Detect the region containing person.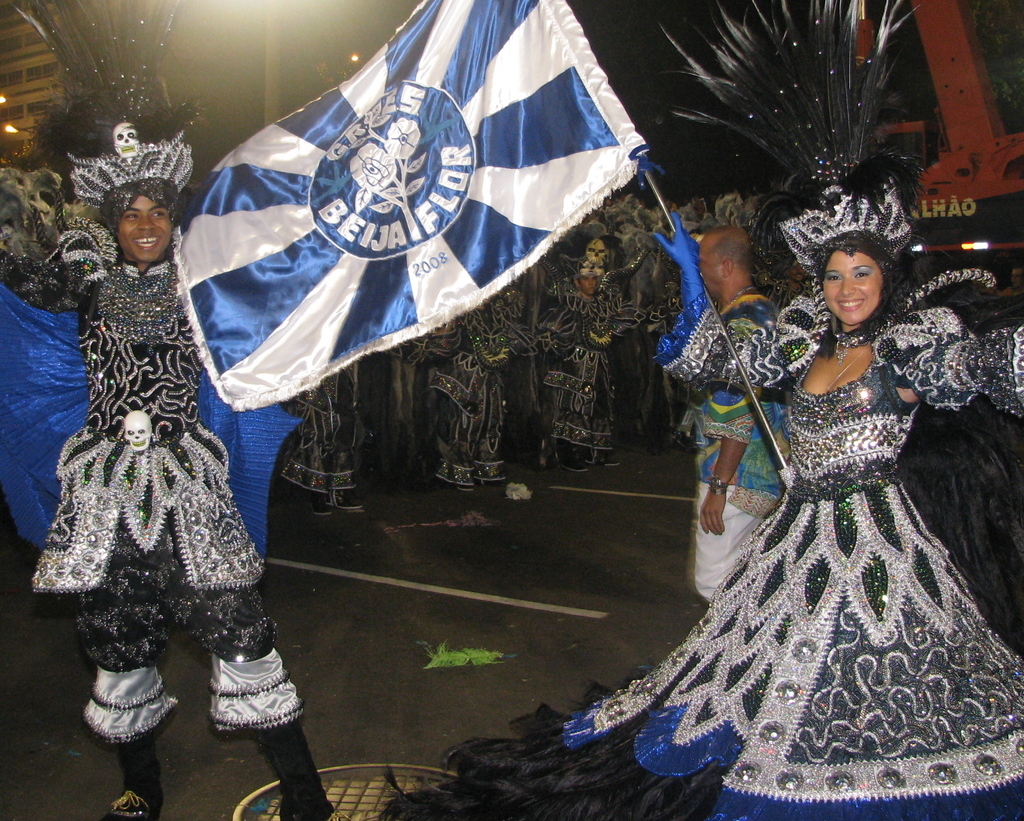
region(672, 206, 800, 607).
